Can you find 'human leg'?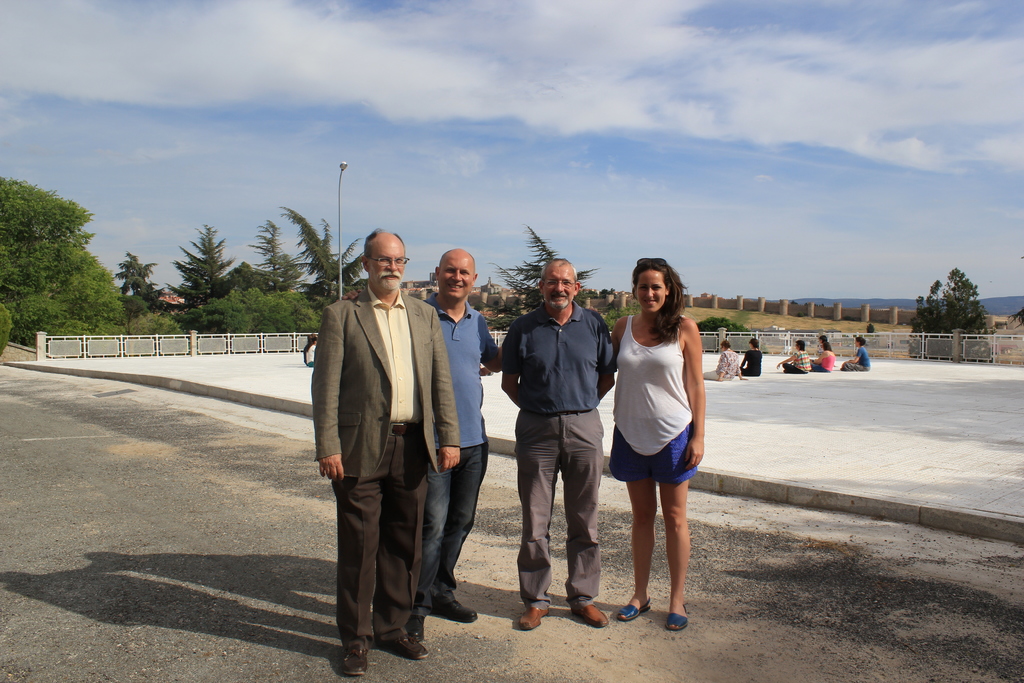
Yes, bounding box: l=702, t=370, r=728, b=382.
